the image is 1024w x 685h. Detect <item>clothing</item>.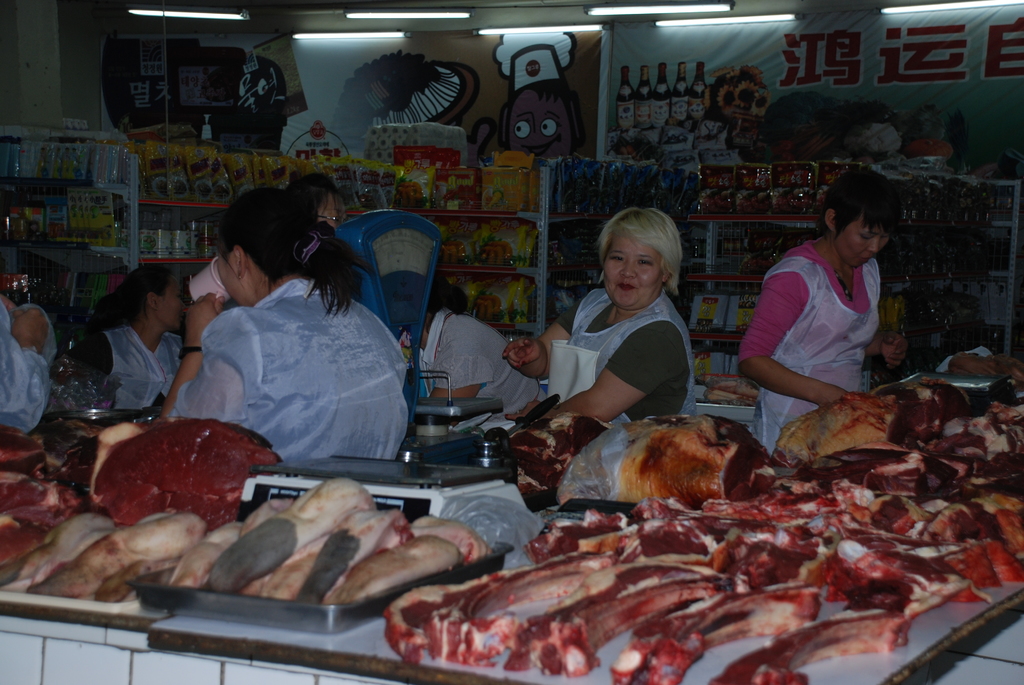
Detection: [x1=557, y1=290, x2=705, y2=411].
